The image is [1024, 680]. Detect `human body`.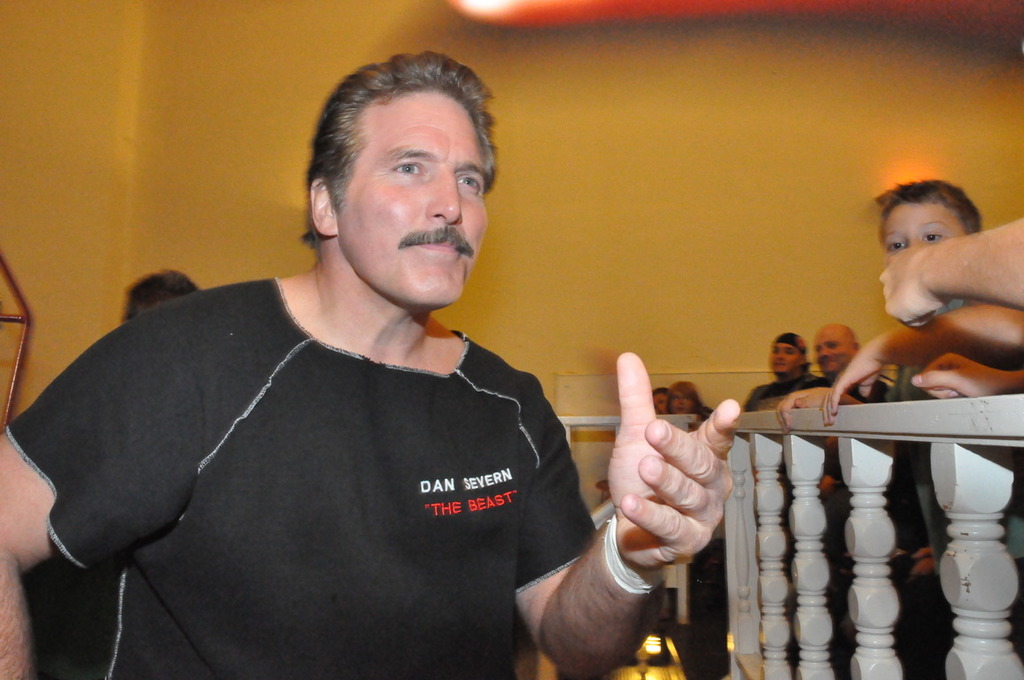
Detection: [72,161,747,679].
